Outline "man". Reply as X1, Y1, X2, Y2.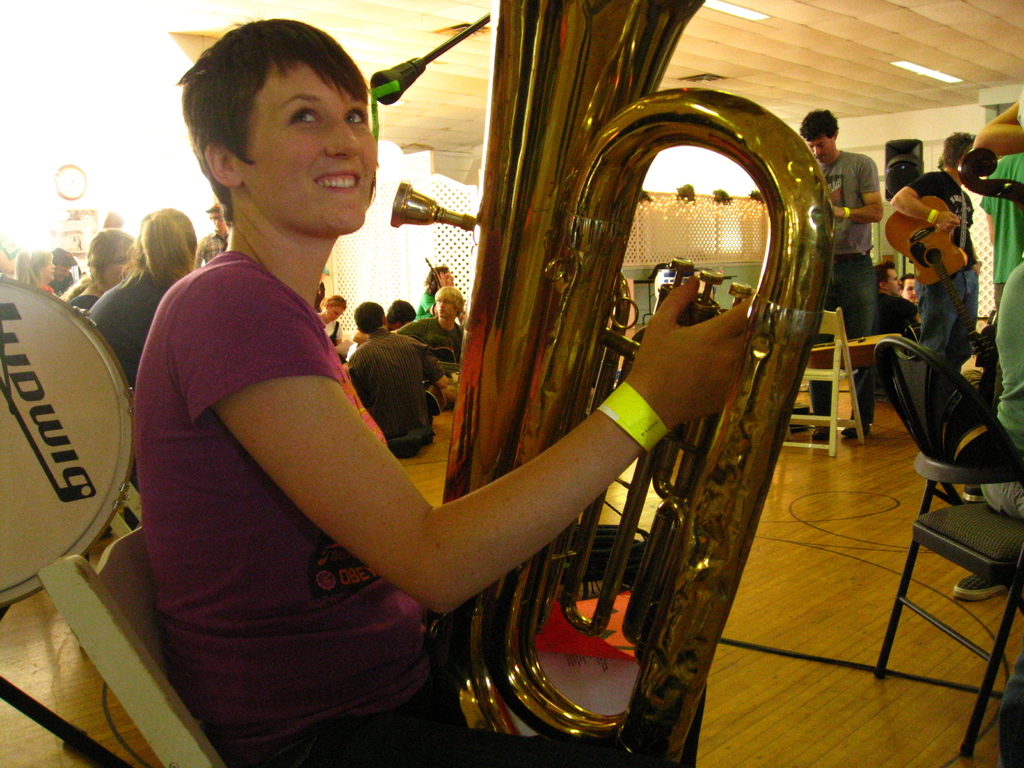
890, 132, 986, 360.
